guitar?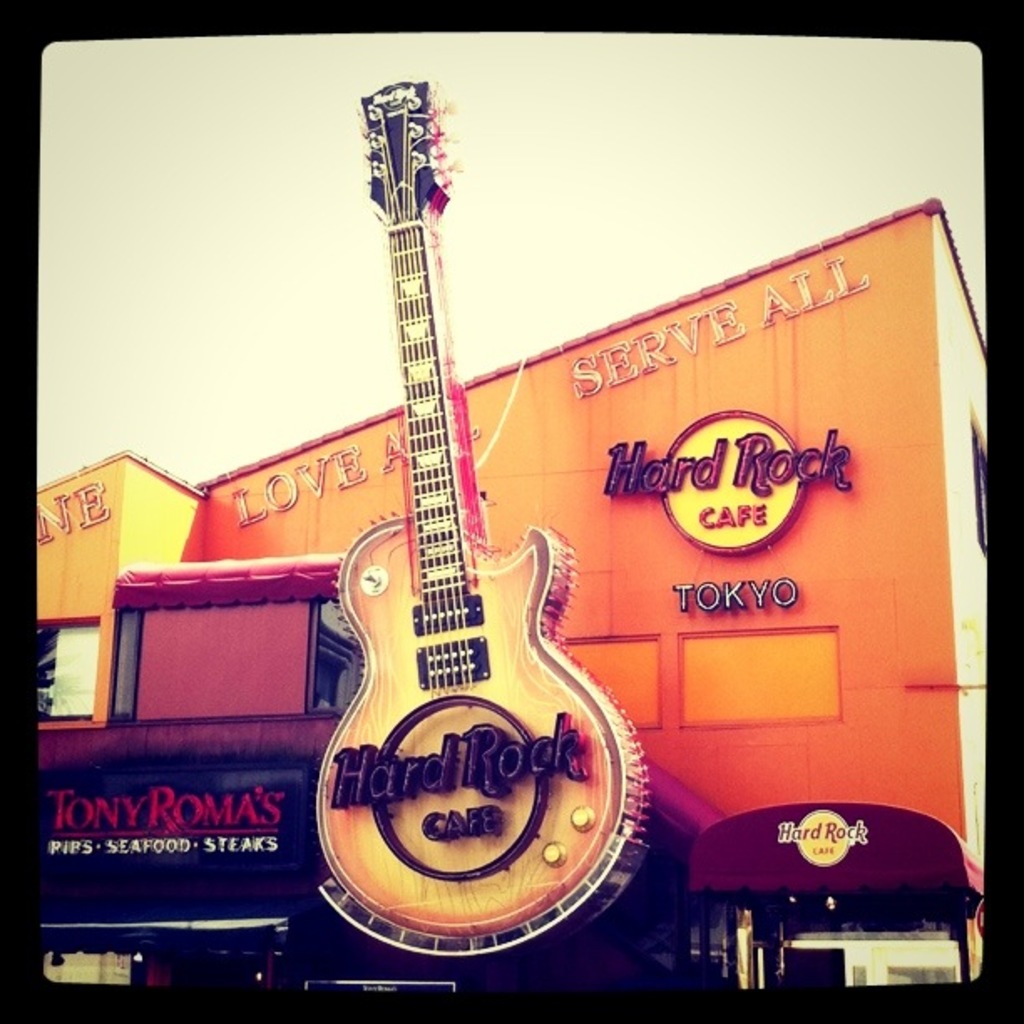
box(274, 105, 653, 915)
